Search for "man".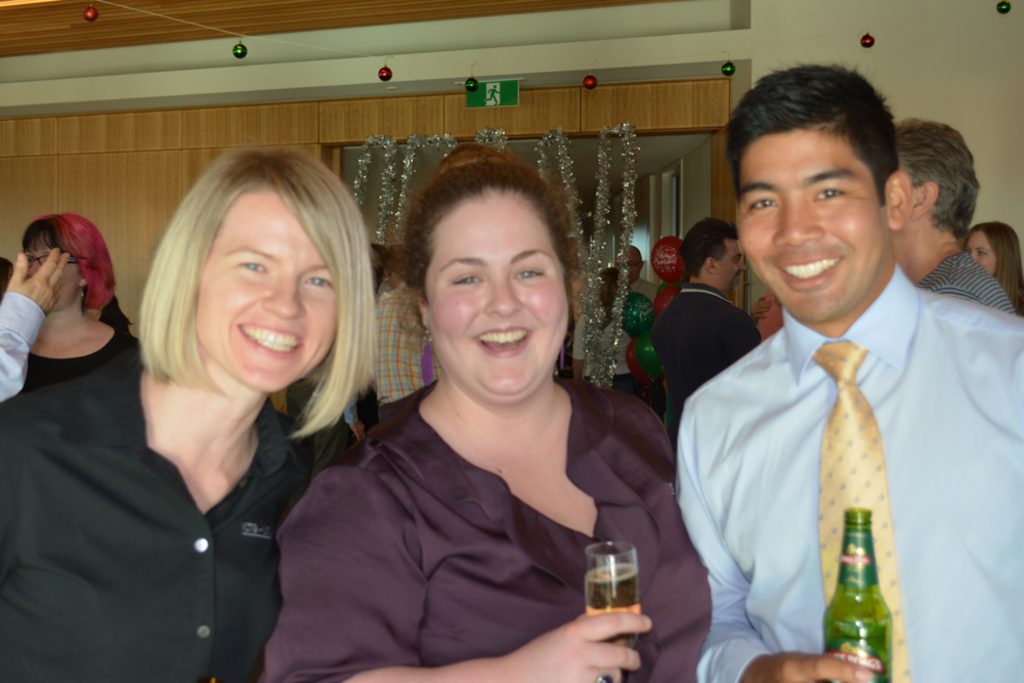
Found at bbox=(621, 248, 648, 294).
